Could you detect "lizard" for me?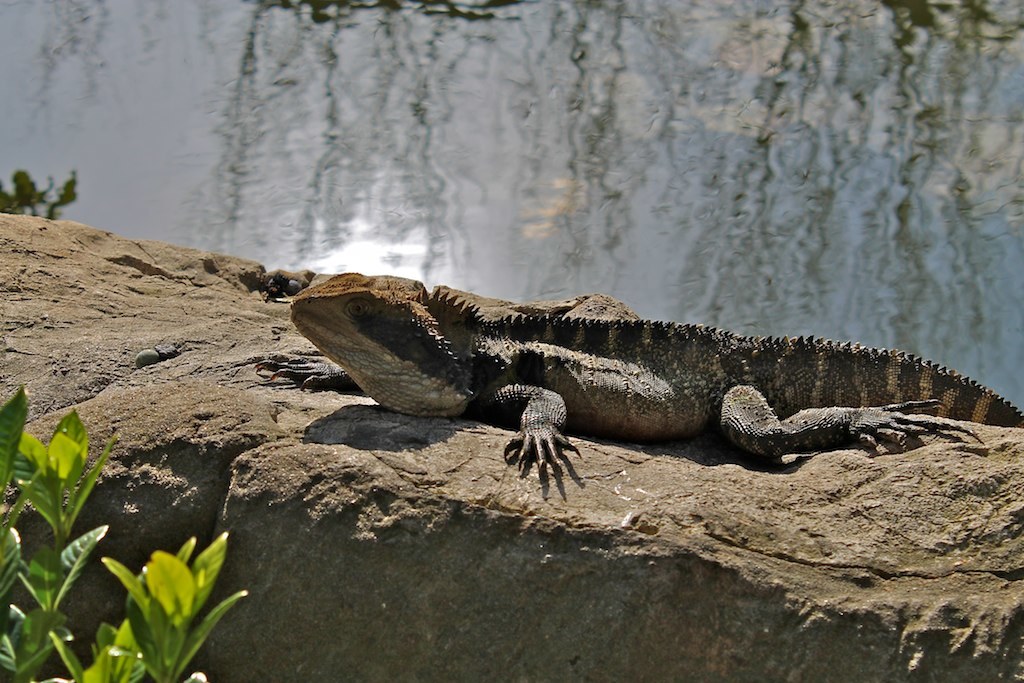
Detection result: 291, 271, 1023, 475.
